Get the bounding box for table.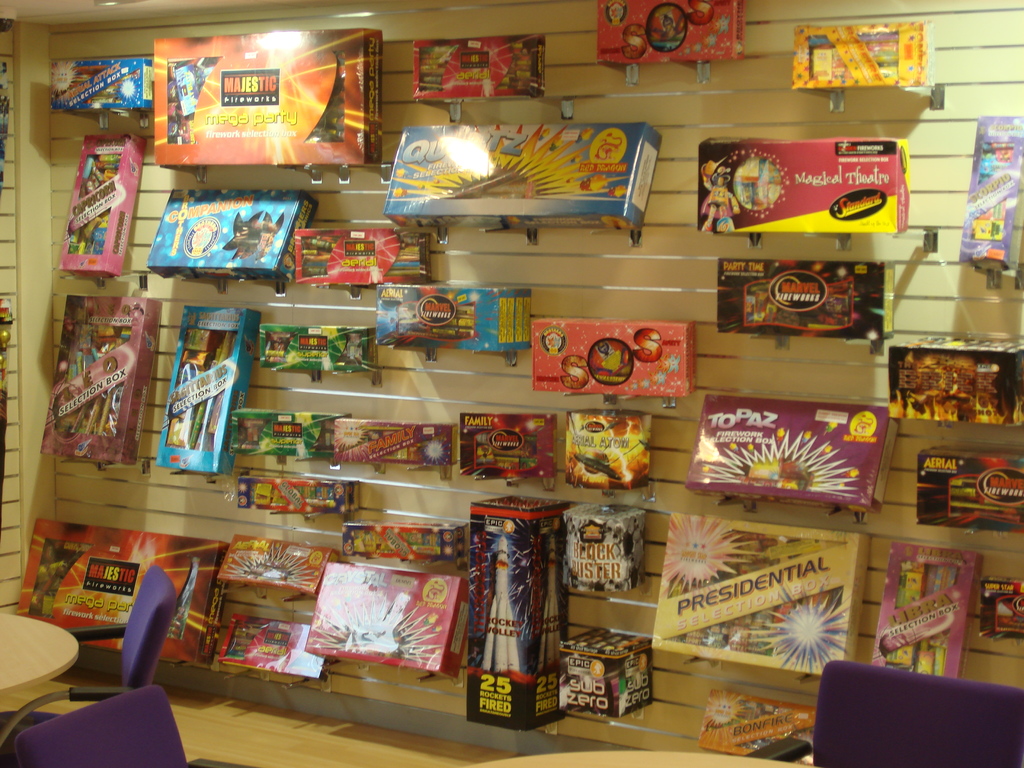
<bbox>468, 749, 821, 767</bbox>.
